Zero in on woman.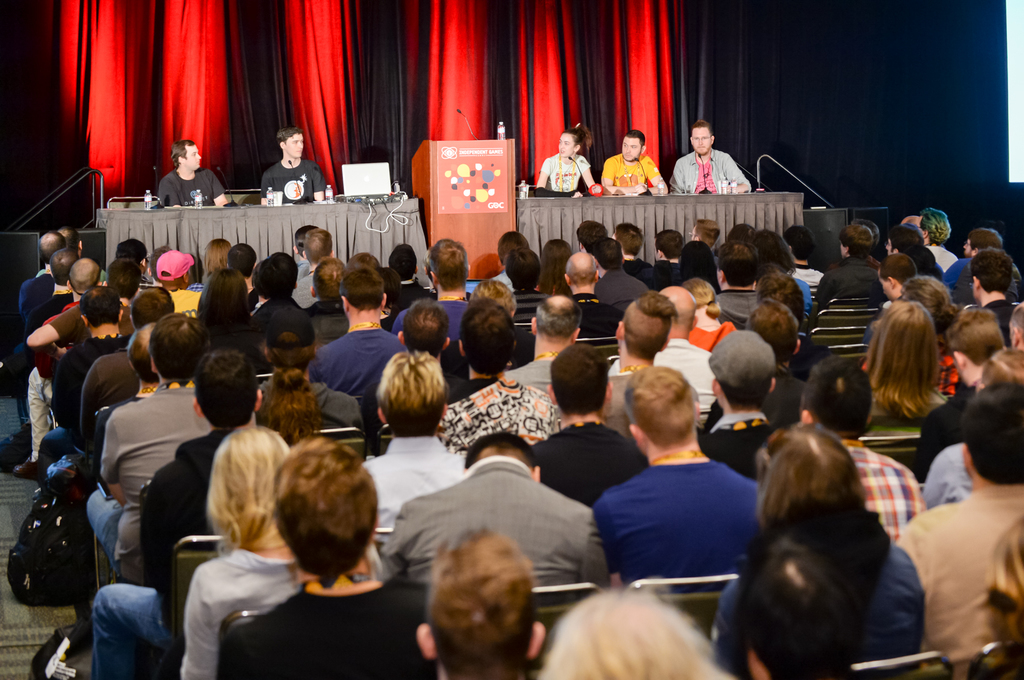
Zeroed in: box(862, 272, 966, 402).
